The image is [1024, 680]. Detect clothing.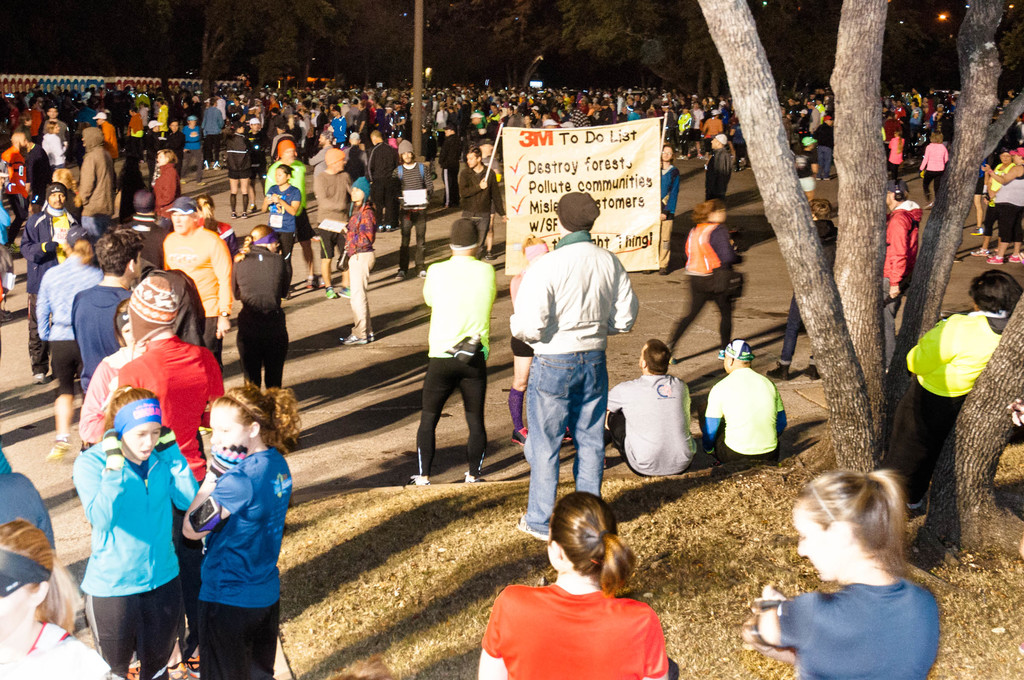
Detection: box(601, 374, 694, 479).
